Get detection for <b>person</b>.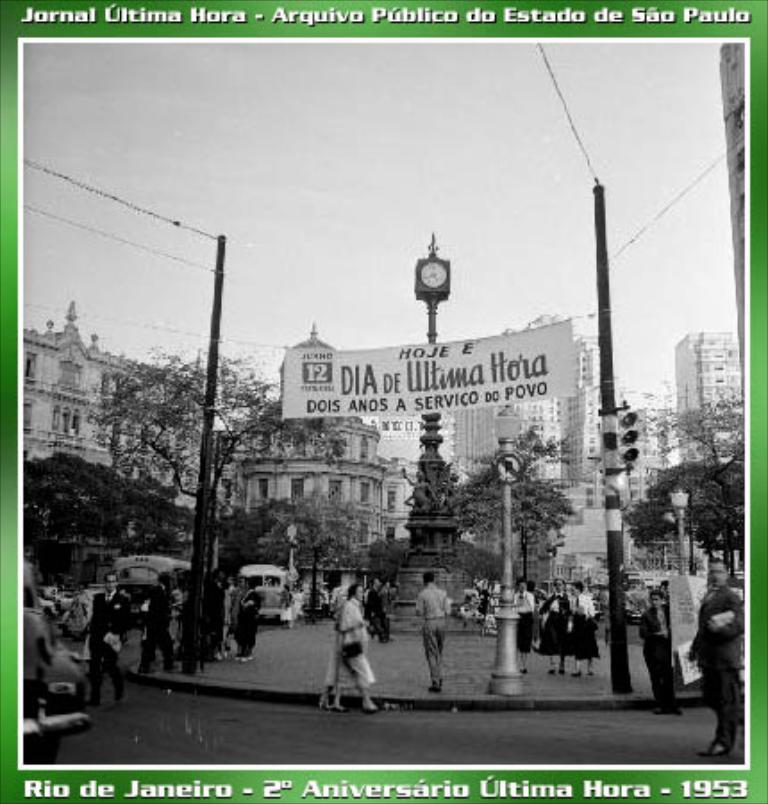
Detection: BBox(25, 577, 63, 724).
